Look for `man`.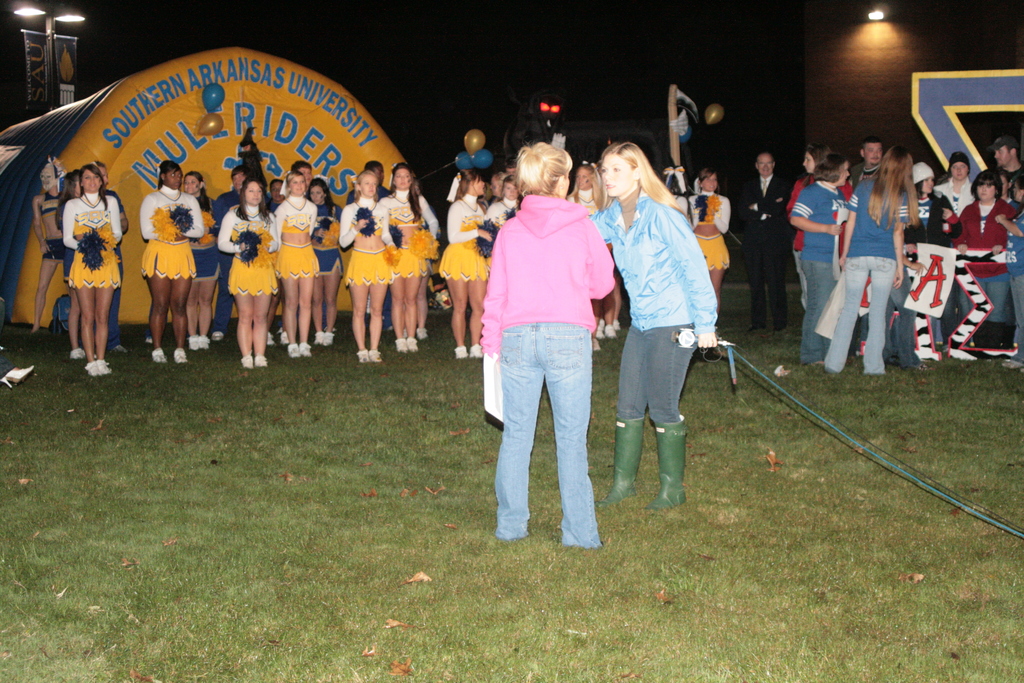
Found: pyautogui.locateOnScreen(848, 135, 888, 189).
